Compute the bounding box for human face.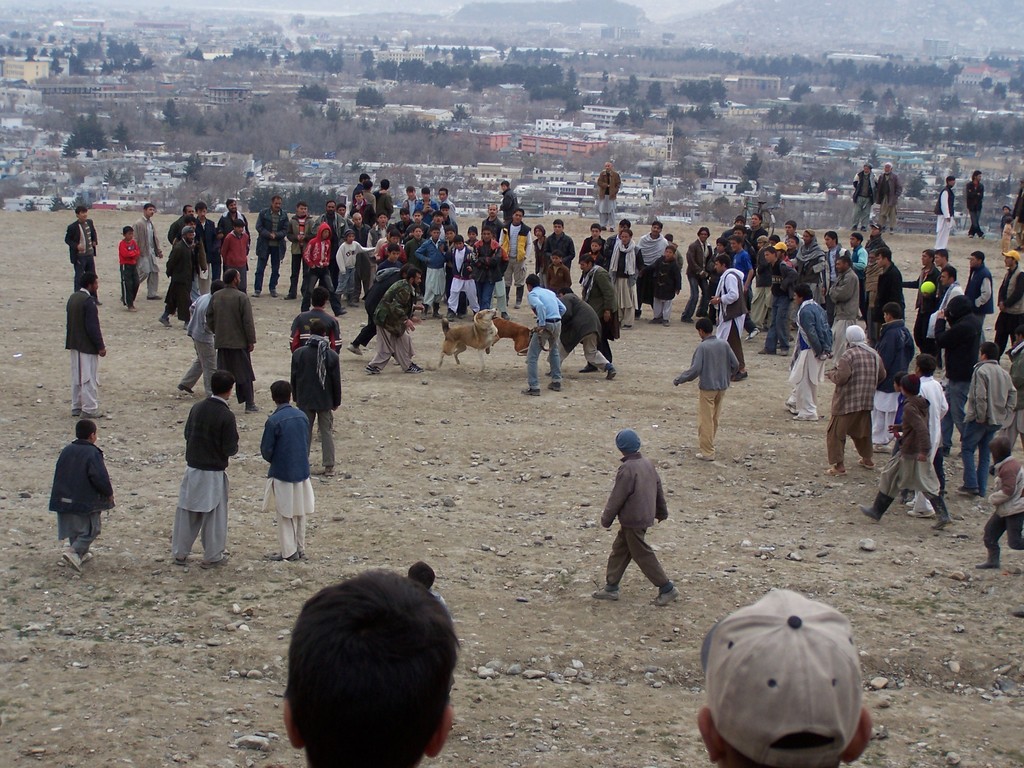
[left=79, top=211, right=86, bottom=220].
